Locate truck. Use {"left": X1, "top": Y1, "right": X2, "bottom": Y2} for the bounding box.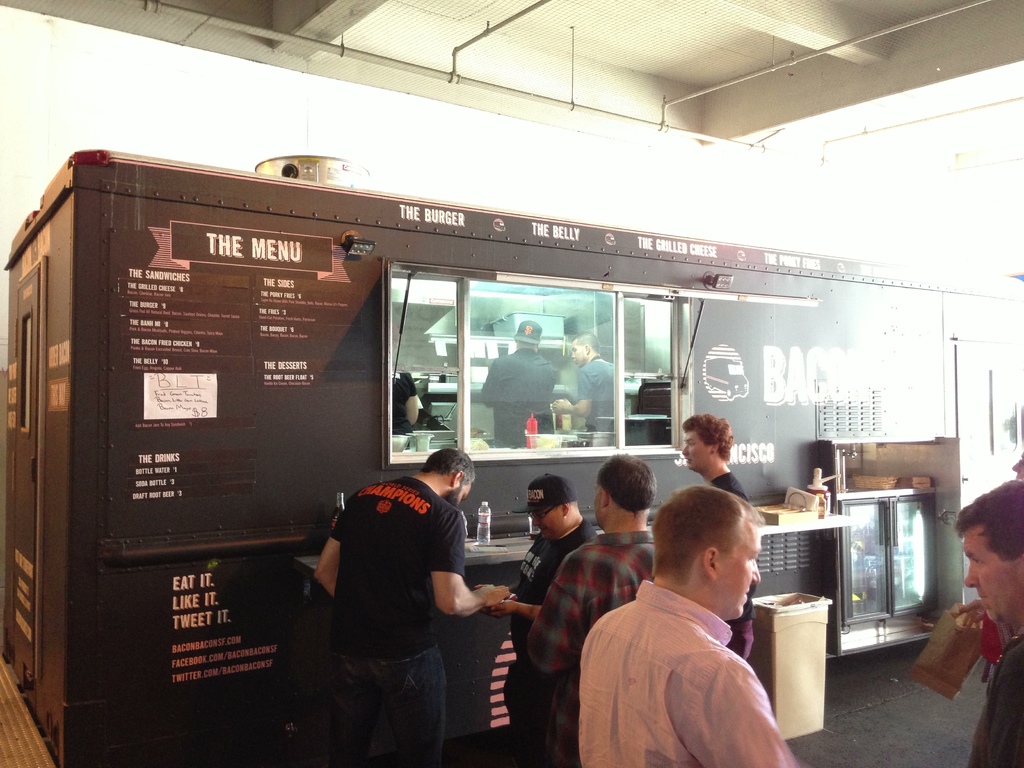
{"left": 1, "top": 142, "right": 890, "bottom": 718}.
